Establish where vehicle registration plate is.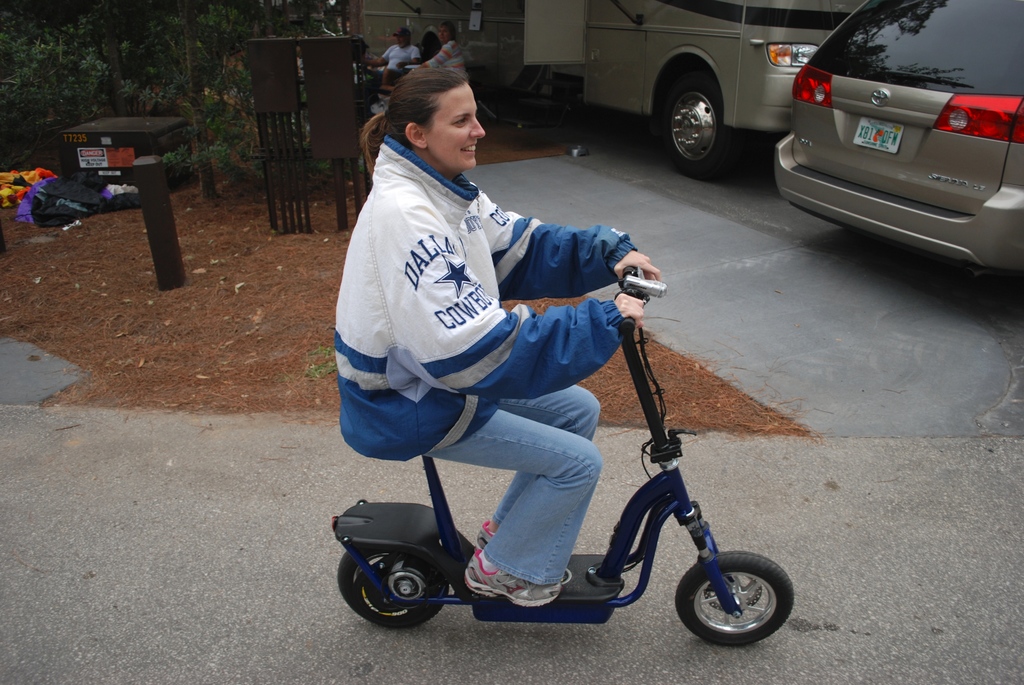
Established at (left=848, top=116, right=905, bottom=152).
